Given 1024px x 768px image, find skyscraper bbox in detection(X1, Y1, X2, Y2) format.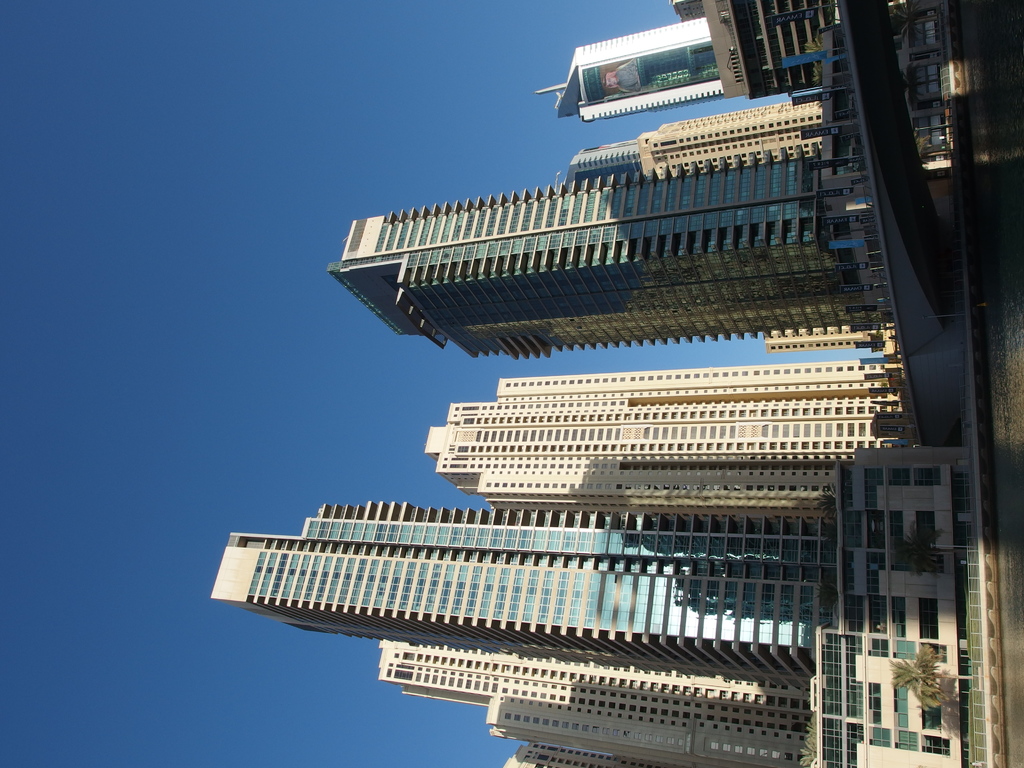
detection(207, 495, 844, 684).
